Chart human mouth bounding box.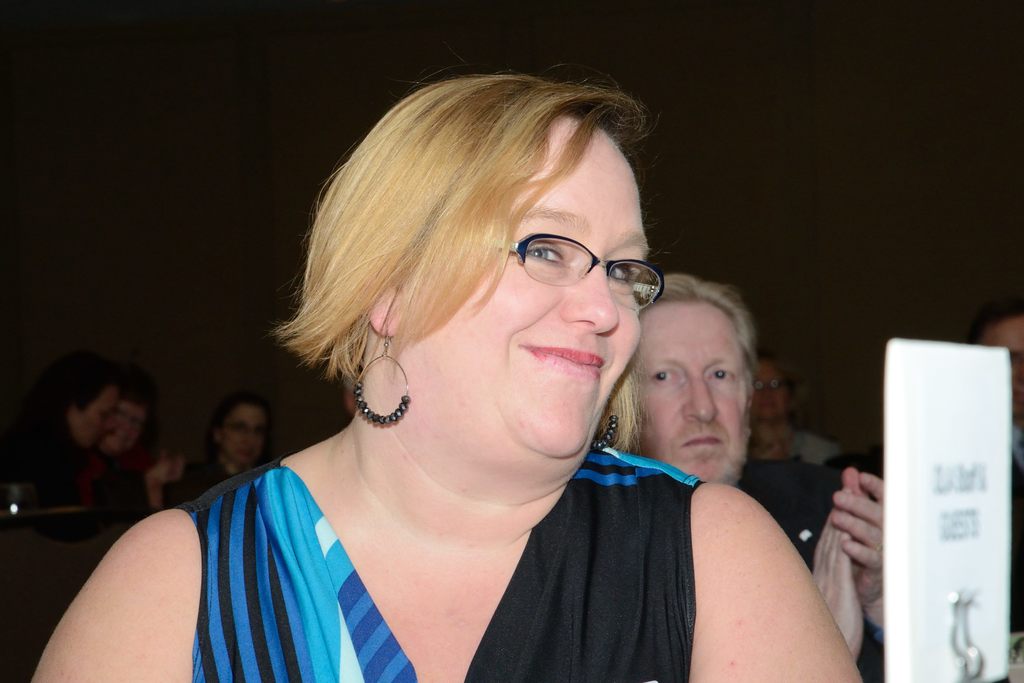
Charted: 521/345/602/375.
